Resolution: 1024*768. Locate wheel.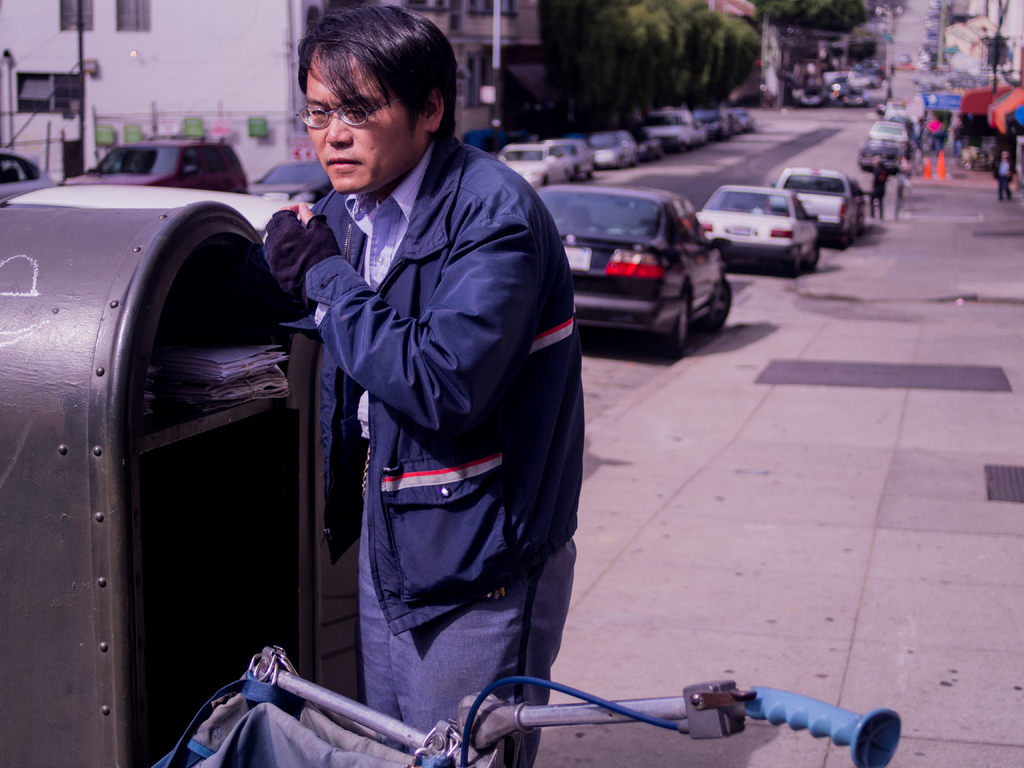
<bbox>781, 249, 802, 278</bbox>.
